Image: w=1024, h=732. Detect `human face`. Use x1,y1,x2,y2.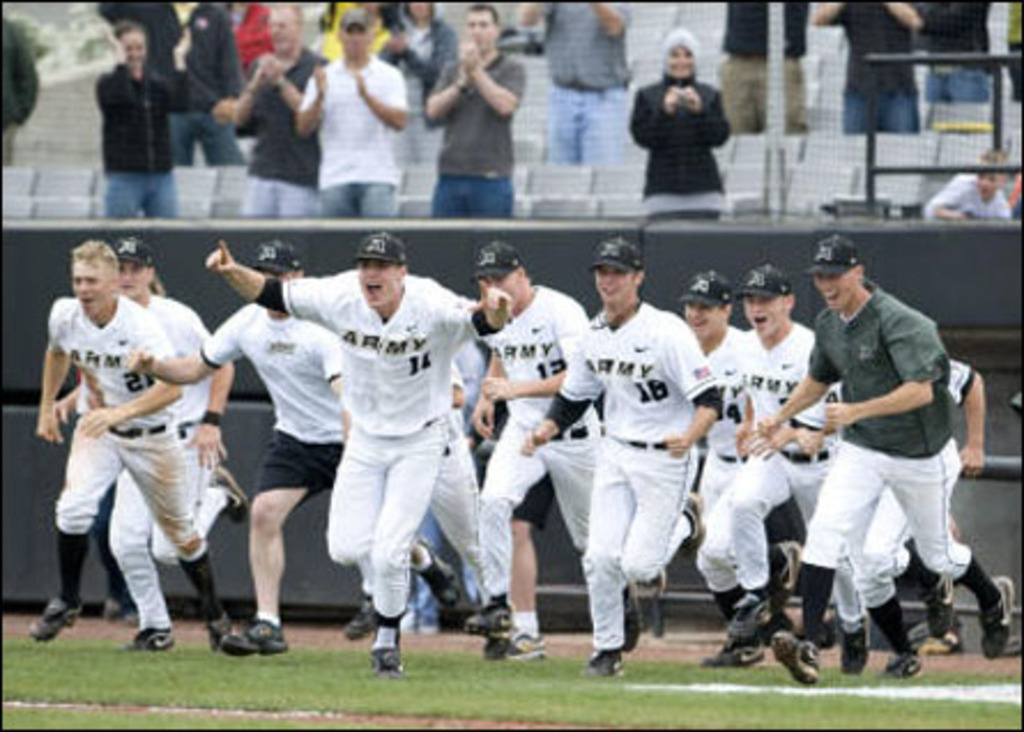
465,12,497,48.
